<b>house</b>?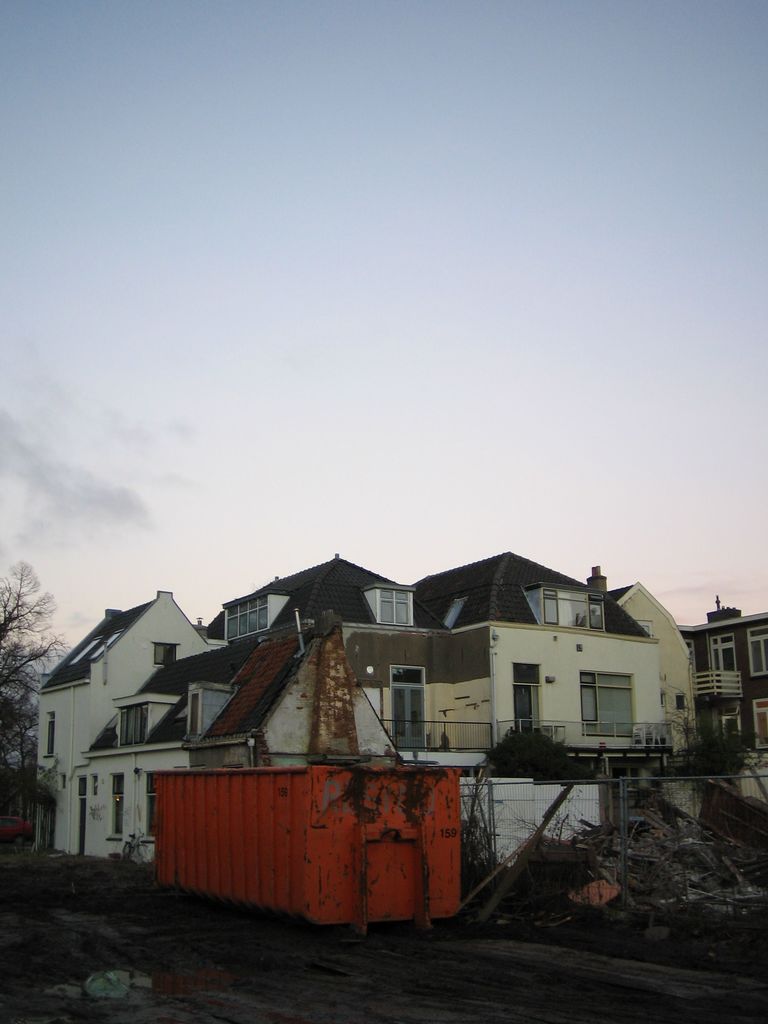
{"x1": 21, "y1": 585, "x2": 212, "y2": 805}
